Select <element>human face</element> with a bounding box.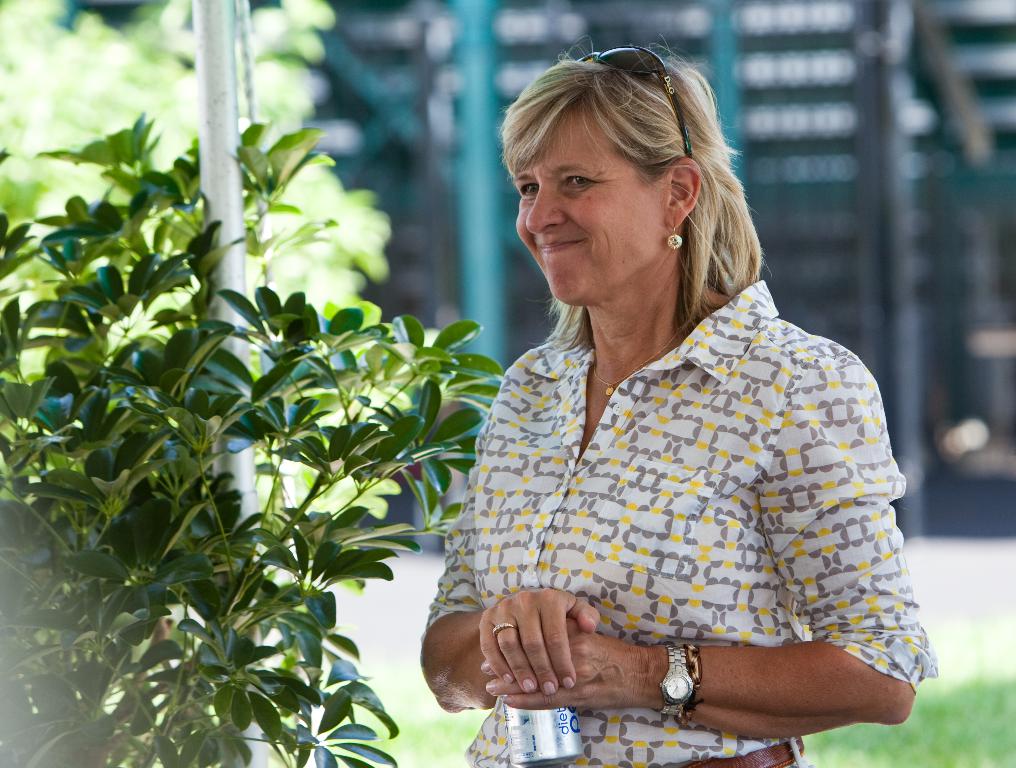
box(516, 106, 676, 297).
